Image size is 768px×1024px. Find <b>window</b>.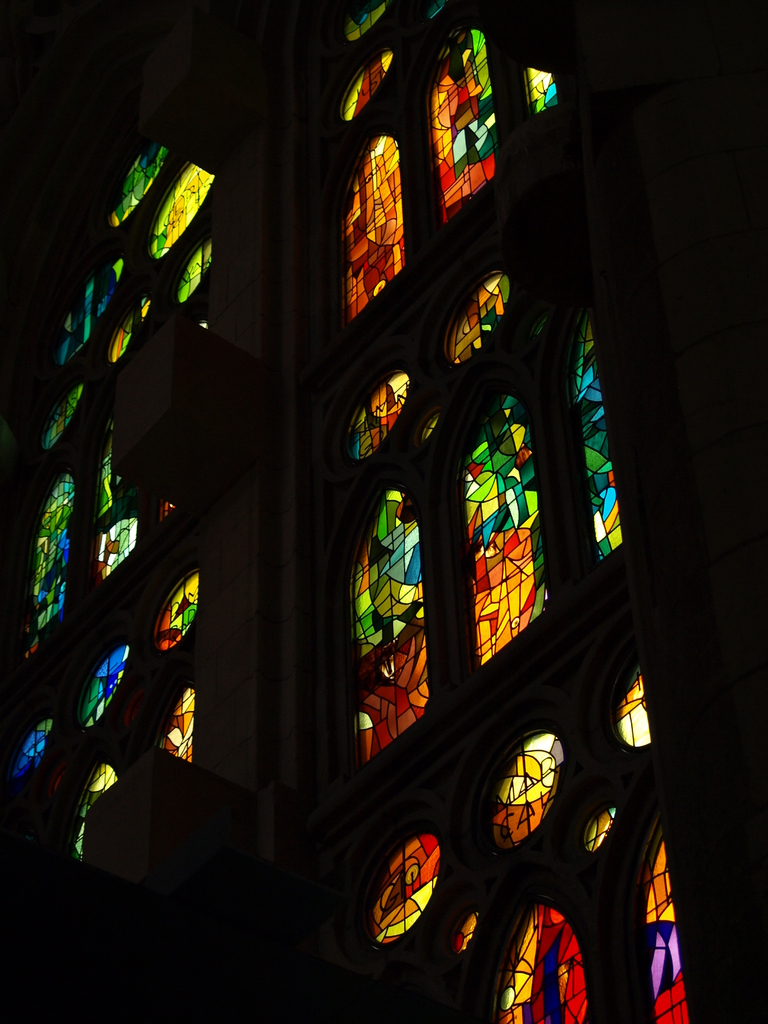
bbox(156, 571, 205, 644).
